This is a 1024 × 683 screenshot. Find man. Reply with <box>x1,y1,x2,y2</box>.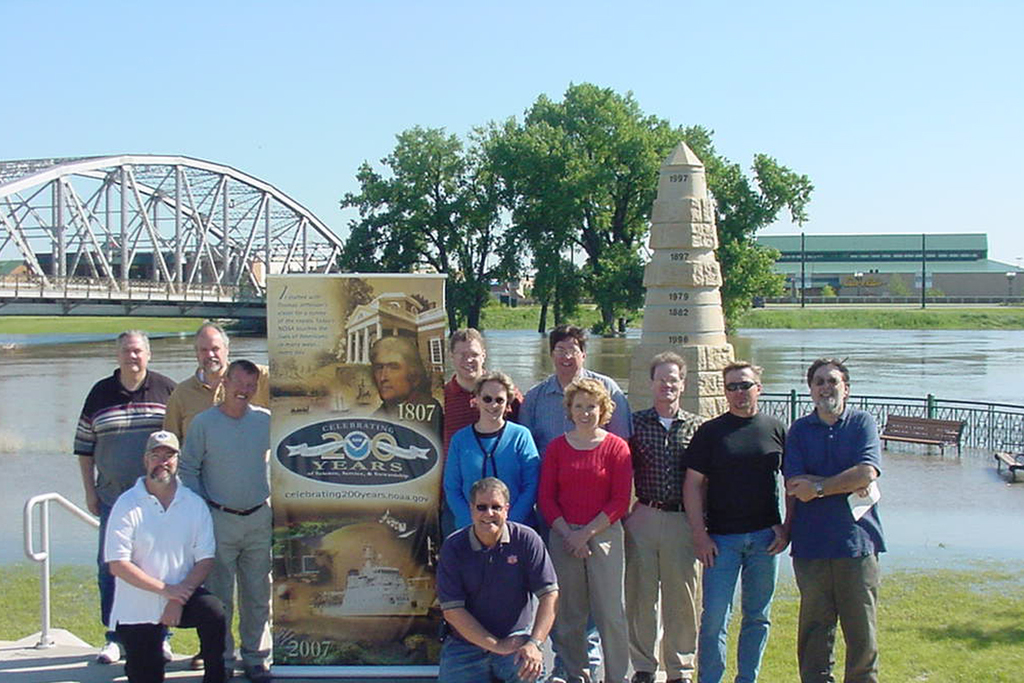
<box>366,330,445,435</box>.
